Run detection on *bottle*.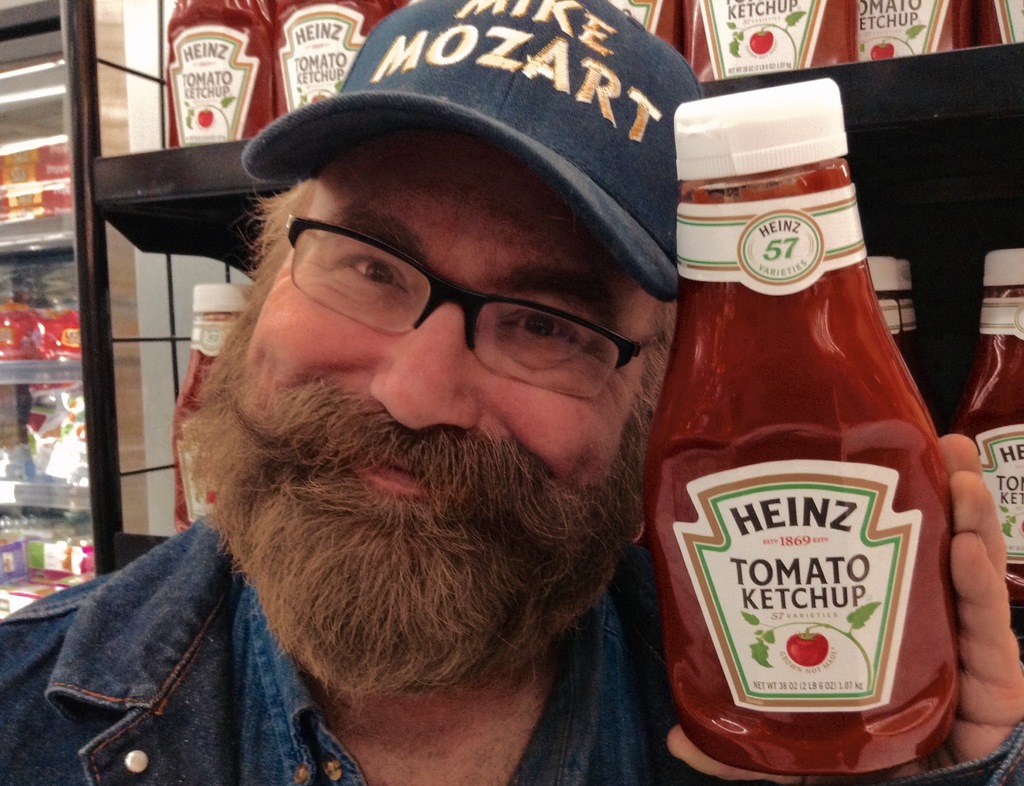
Result: detection(614, 0, 681, 48).
